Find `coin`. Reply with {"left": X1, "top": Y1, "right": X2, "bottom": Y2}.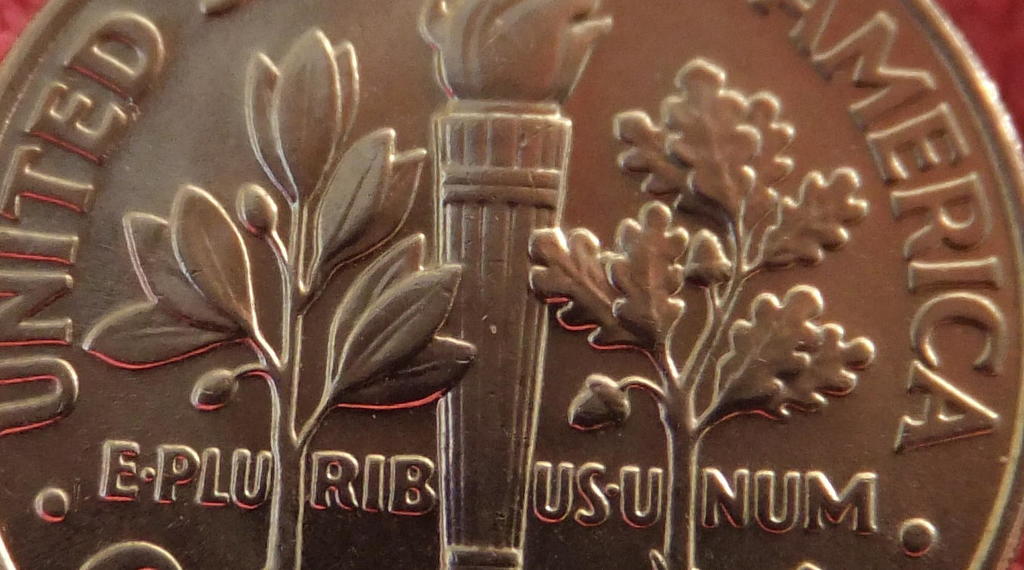
{"left": 0, "top": 0, "right": 1023, "bottom": 569}.
